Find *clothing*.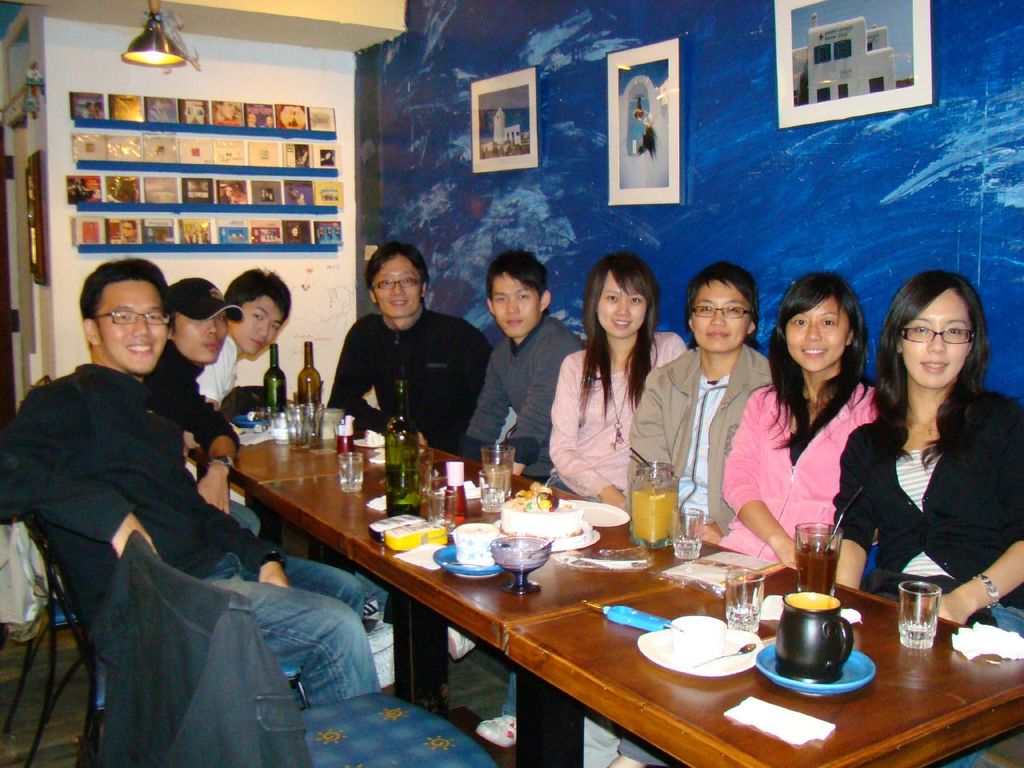
(x1=470, y1=314, x2=582, y2=472).
